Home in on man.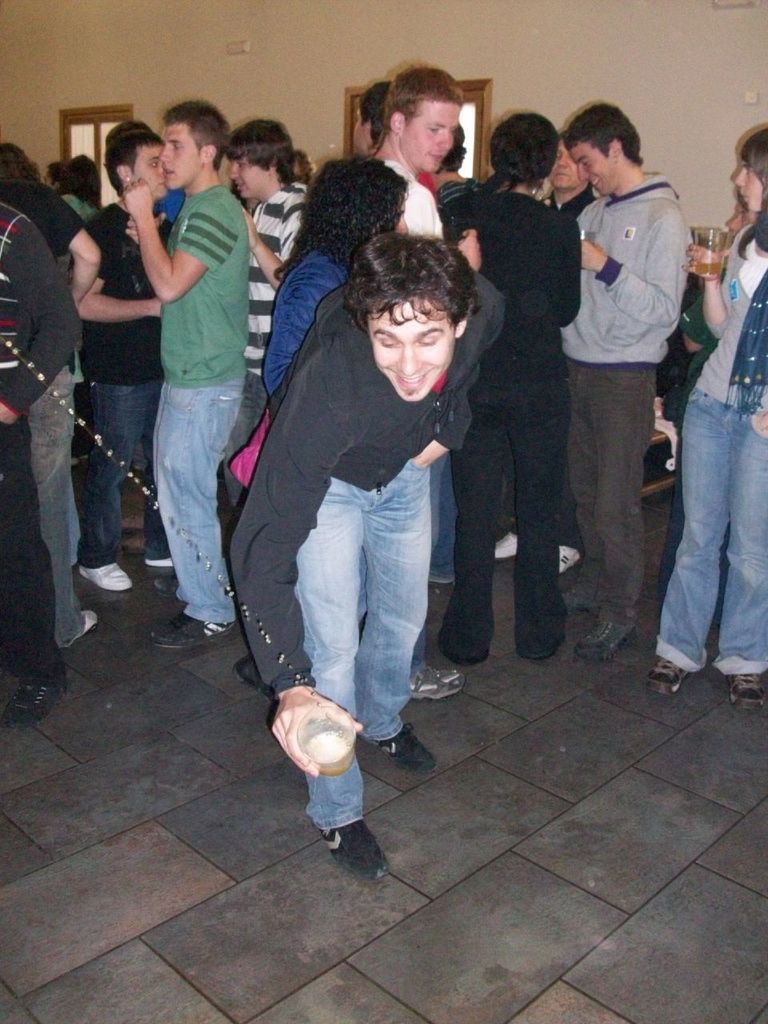
Homed in at select_region(220, 230, 514, 874).
